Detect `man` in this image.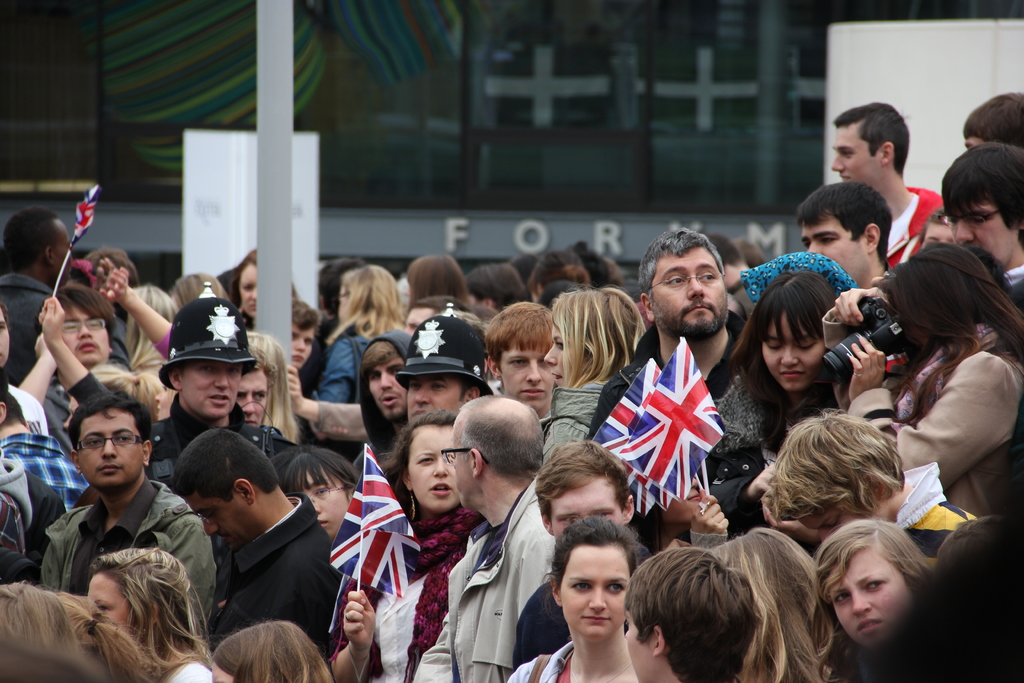
Detection: 960 92 1023 147.
